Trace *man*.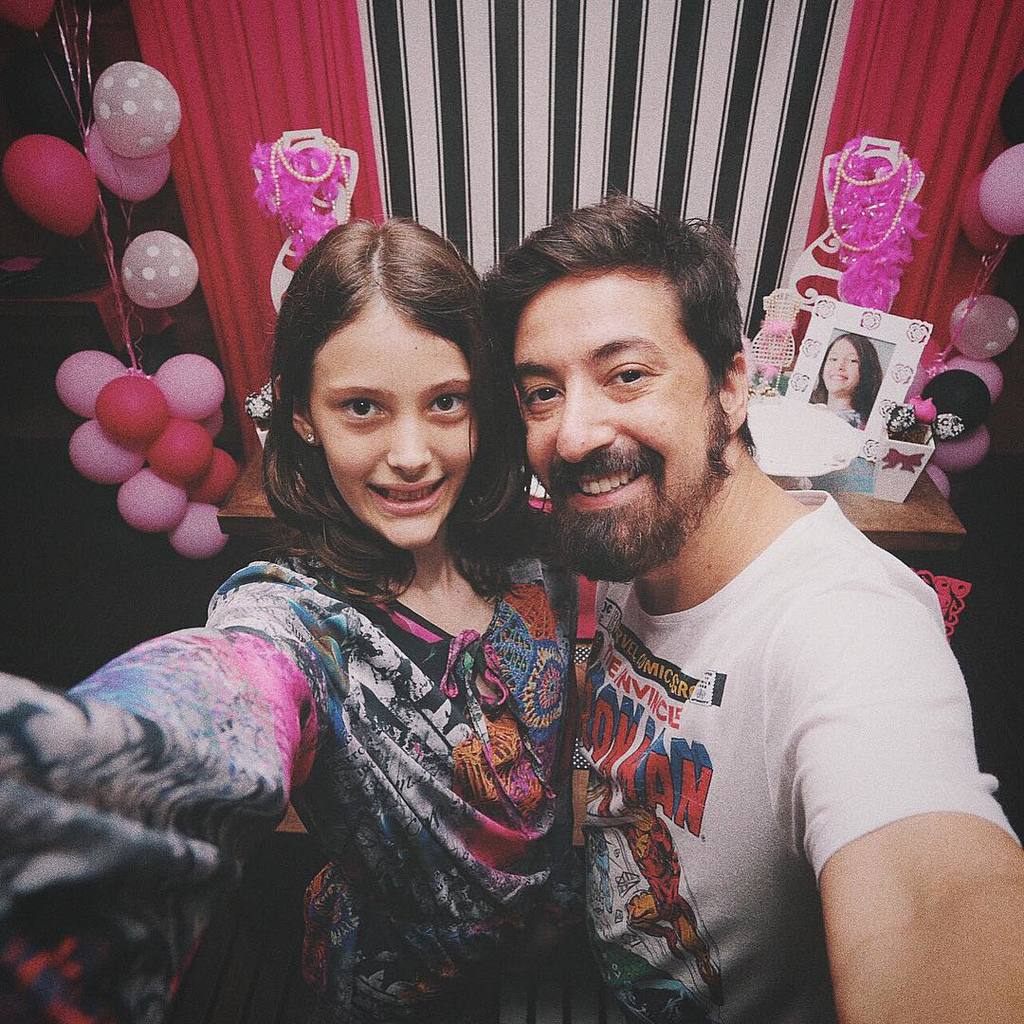
Traced to bbox(481, 187, 1023, 1023).
